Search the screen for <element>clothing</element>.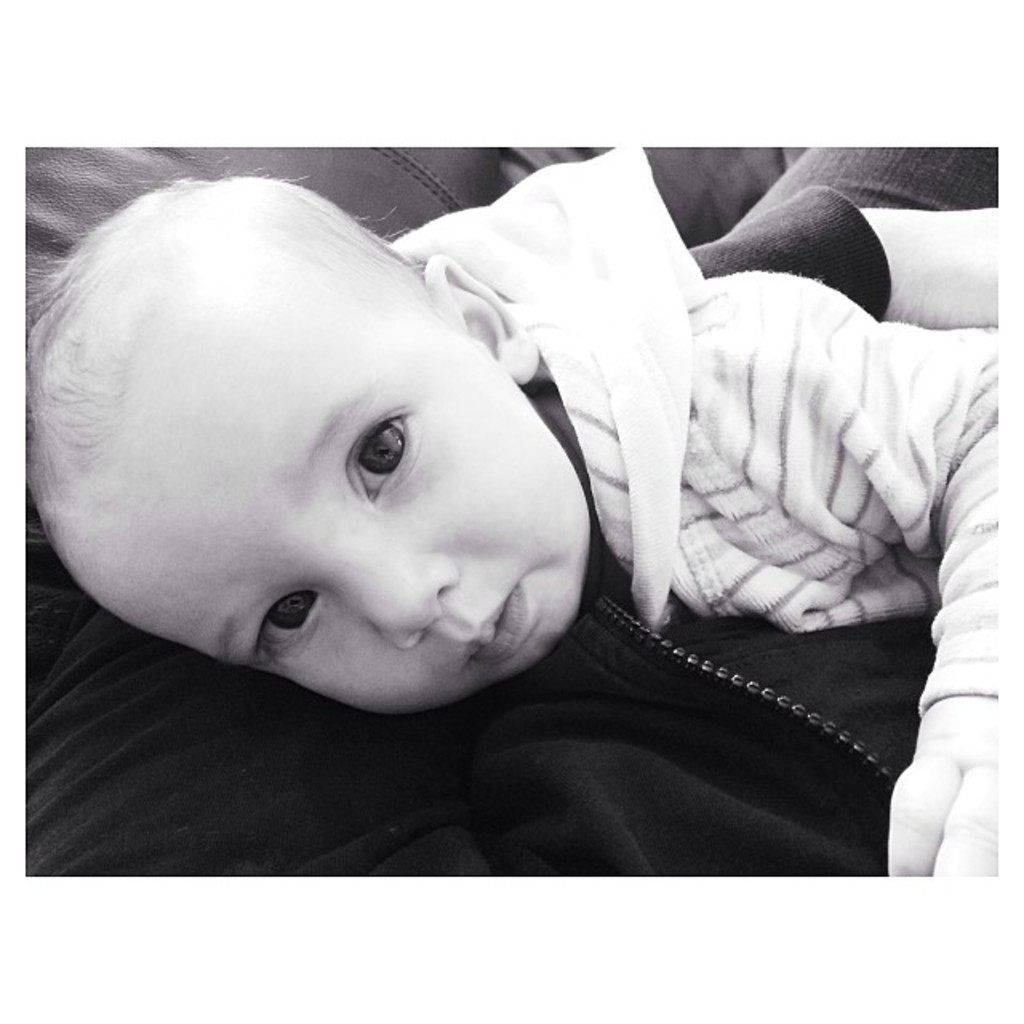
Found at locate(386, 142, 1011, 715).
